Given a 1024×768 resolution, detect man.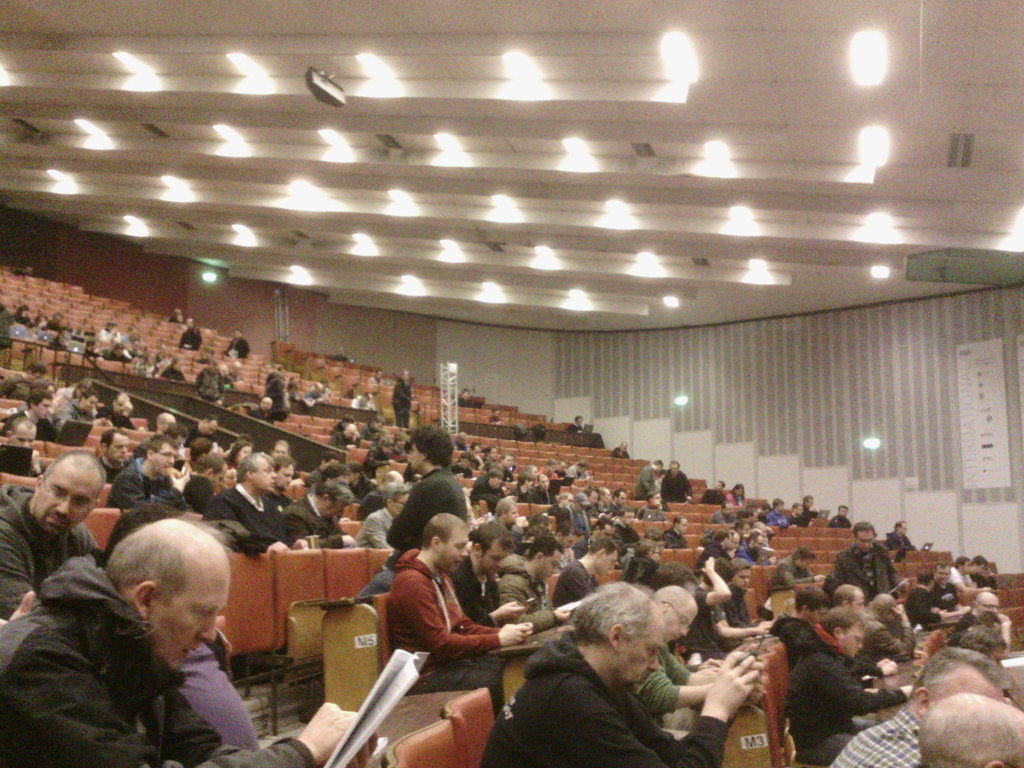
x1=0, y1=449, x2=100, y2=627.
